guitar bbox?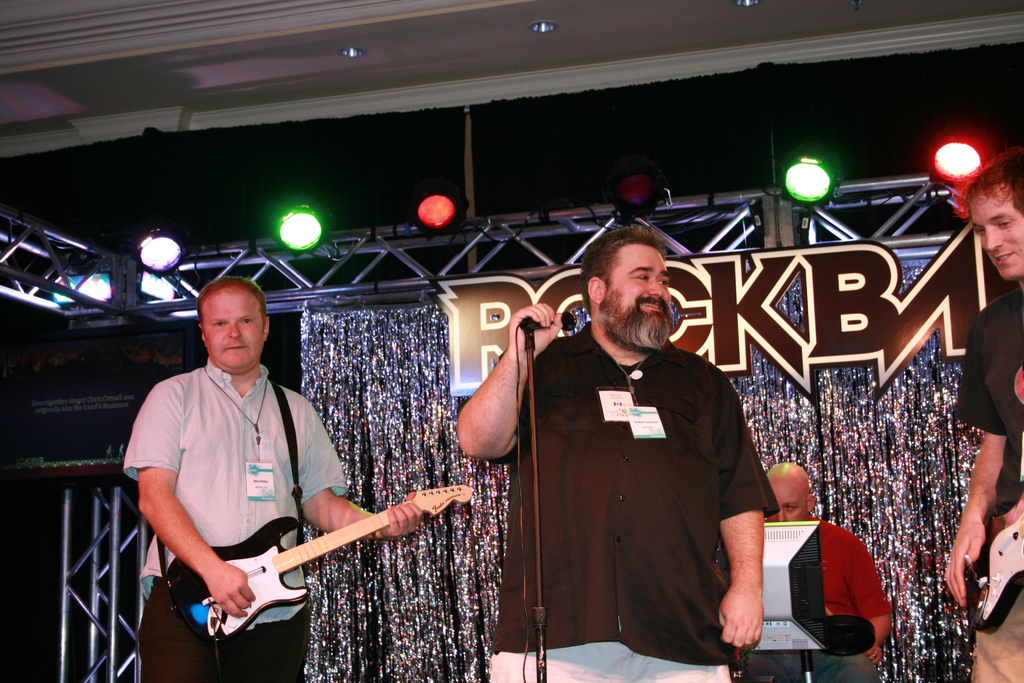
{"x1": 143, "y1": 478, "x2": 477, "y2": 663}
